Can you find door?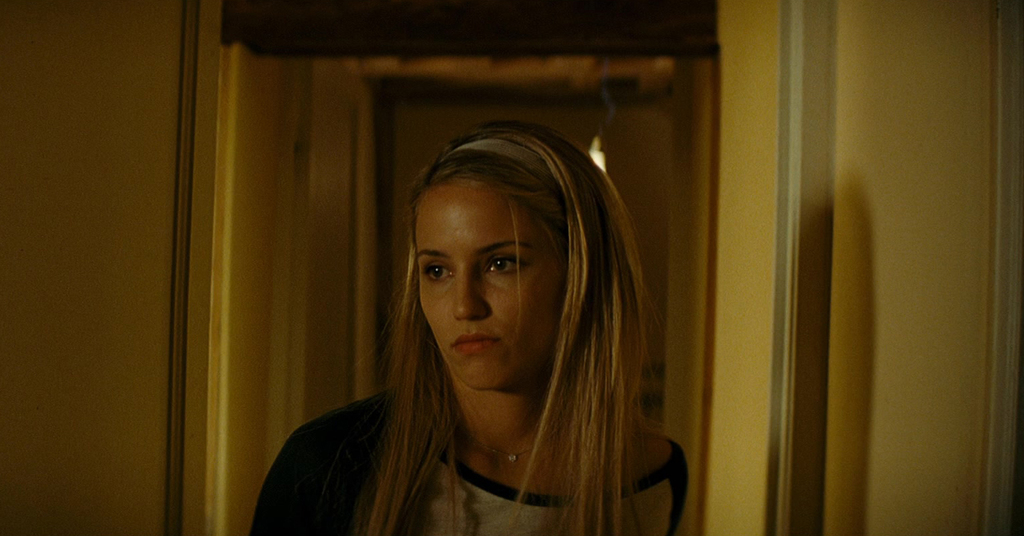
Yes, bounding box: [199,5,318,535].
